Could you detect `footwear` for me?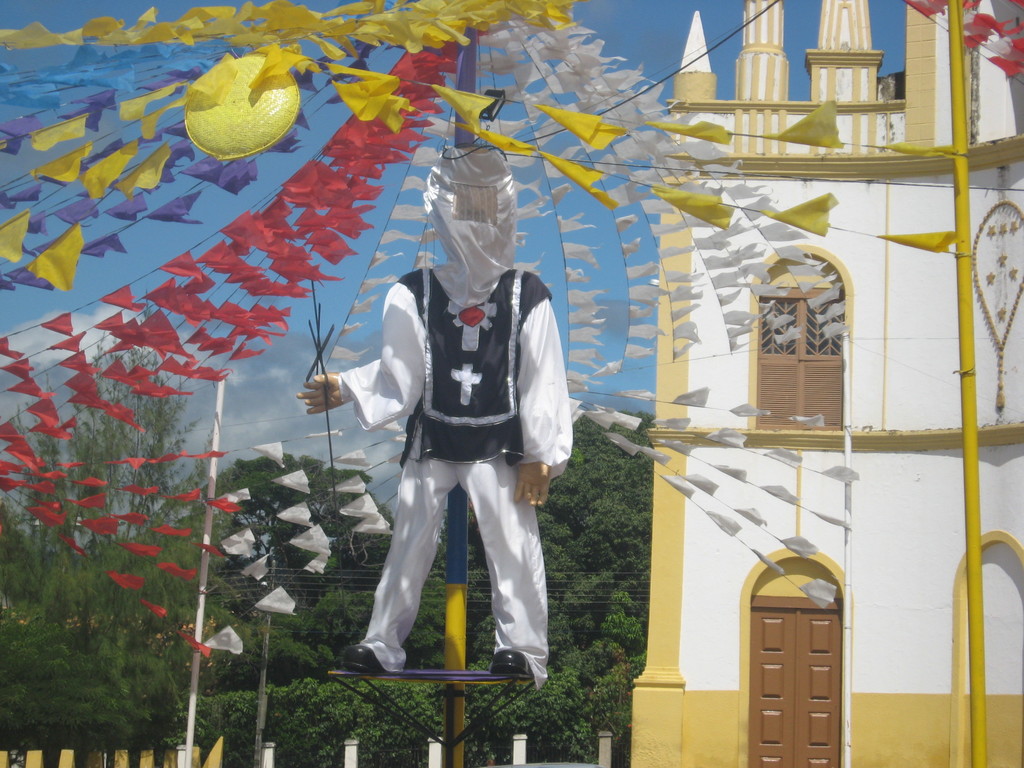
Detection result: (left=342, top=646, right=396, bottom=672).
